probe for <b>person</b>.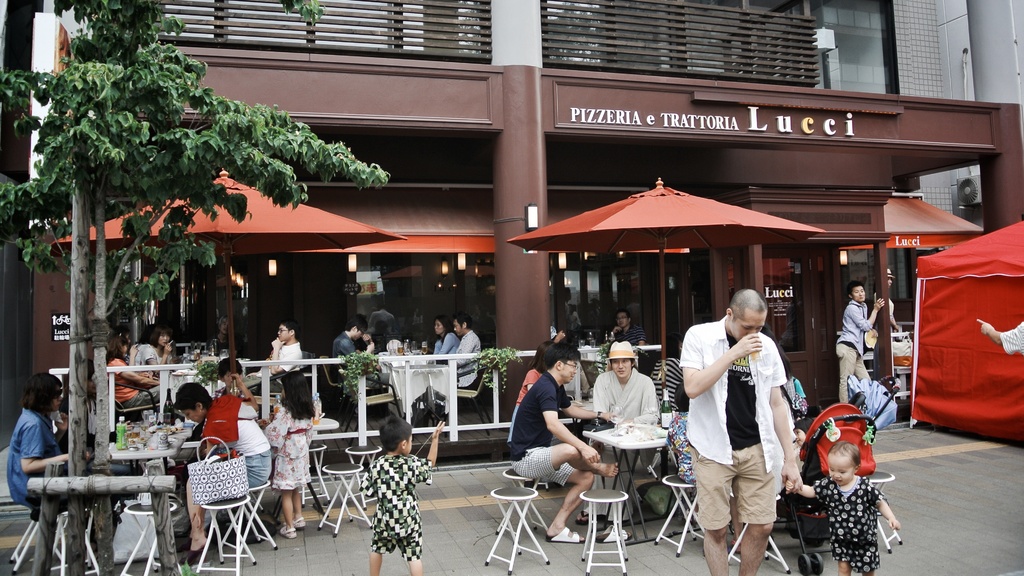
Probe result: <region>575, 339, 660, 523</region>.
